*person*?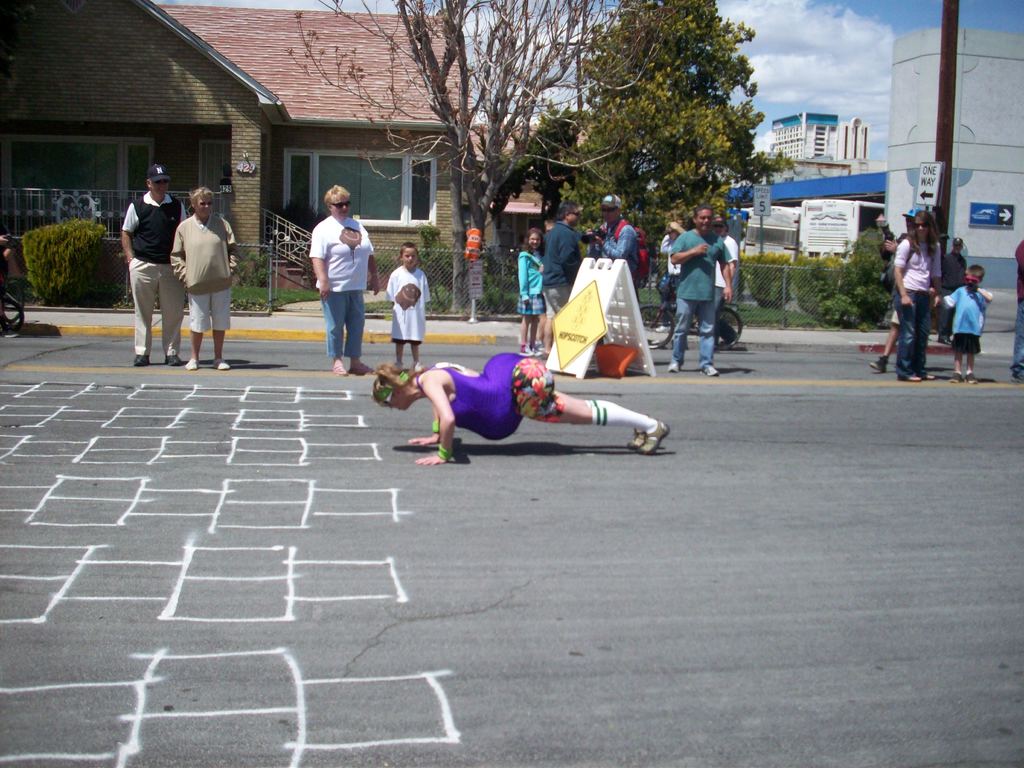
{"x1": 892, "y1": 209, "x2": 944, "y2": 383}
